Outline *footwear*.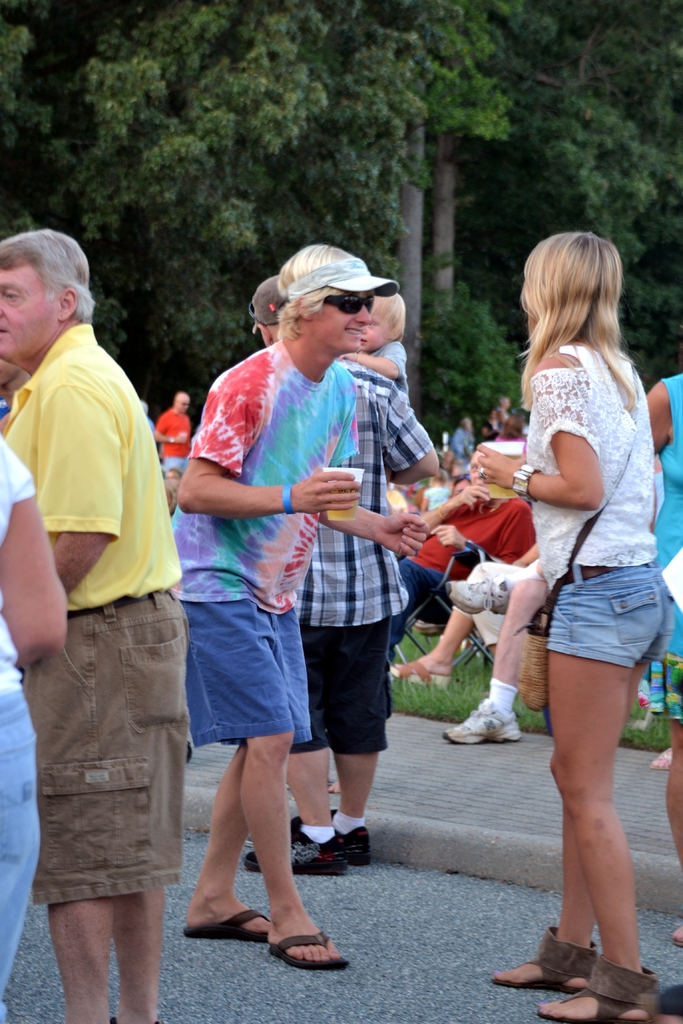
Outline: 443:701:527:746.
